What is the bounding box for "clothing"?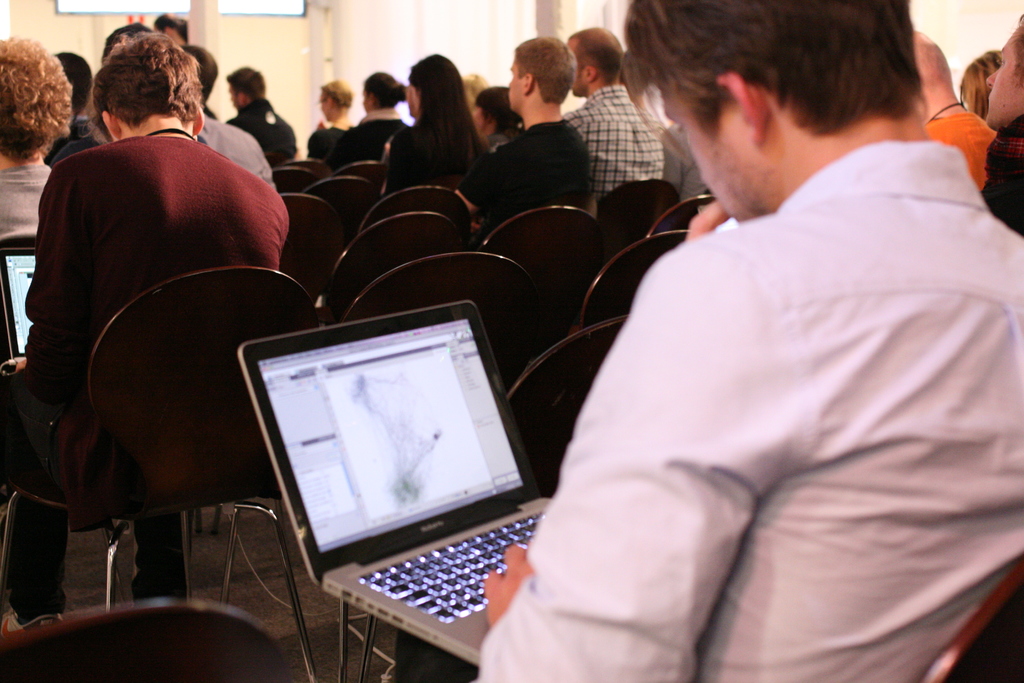
region(381, 106, 469, 191).
